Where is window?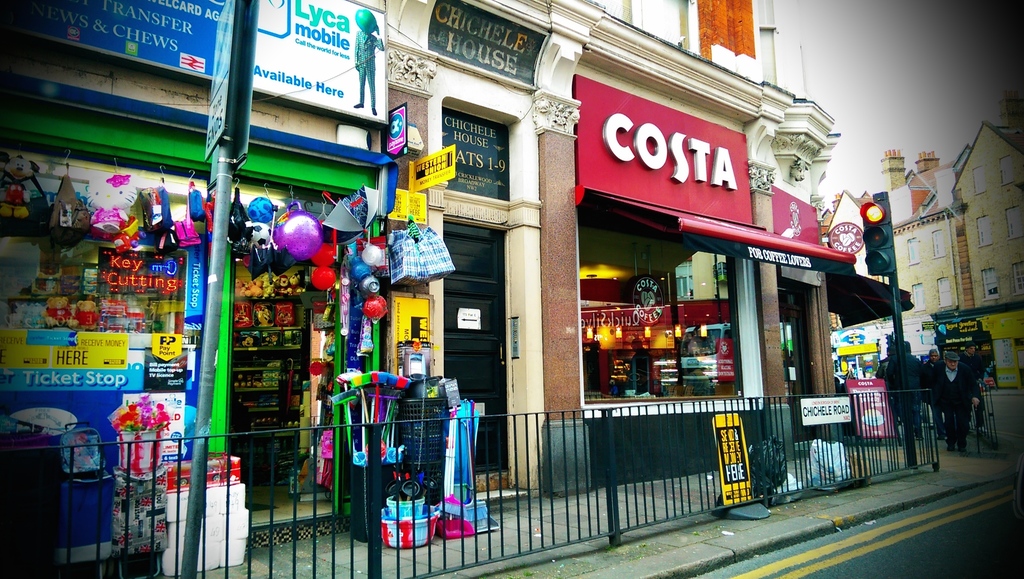
[left=981, top=268, right=998, bottom=294].
